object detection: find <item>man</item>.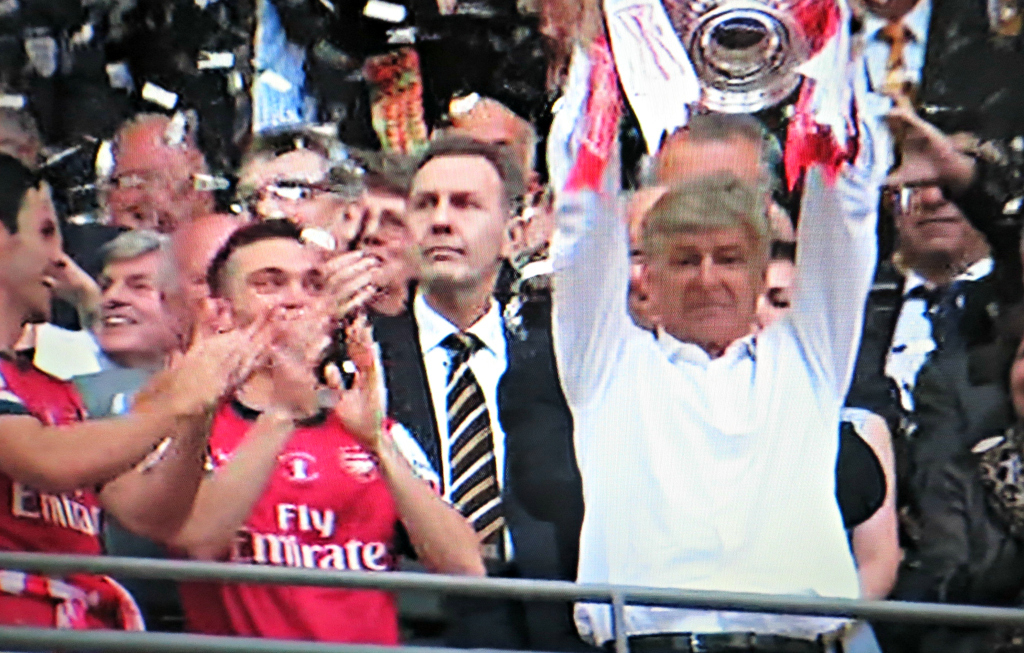
bbox=(0, 152, 260, 630).
